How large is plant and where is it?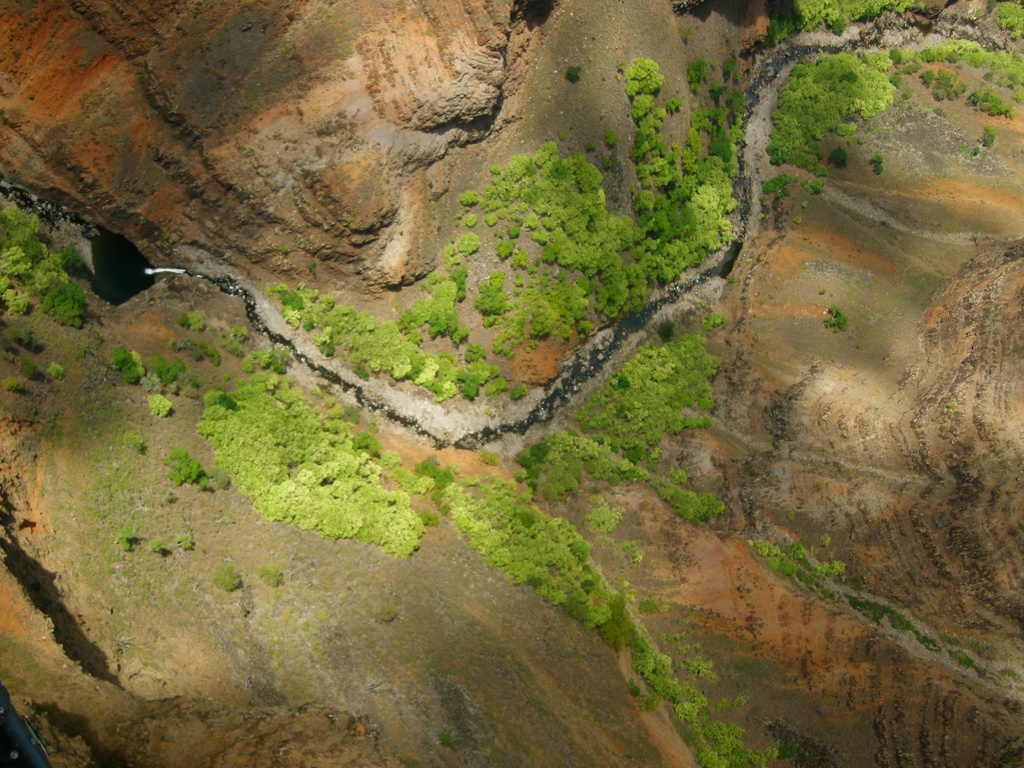
Bounding box: 744,257,753,266.
